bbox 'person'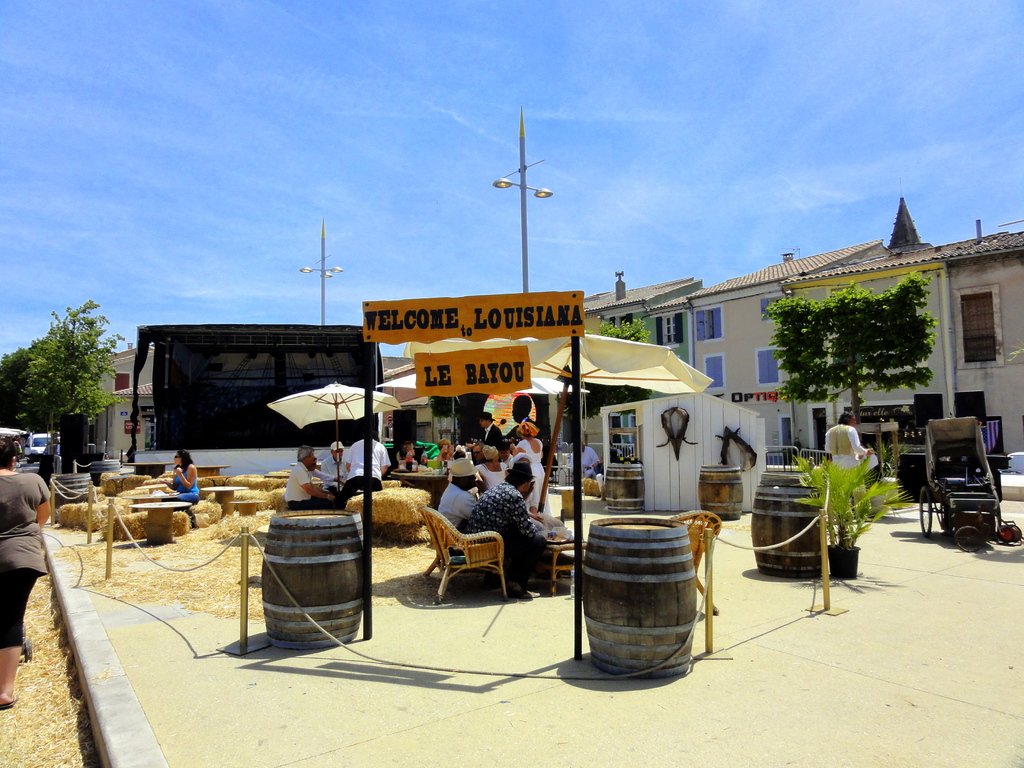
573/443/596/481
